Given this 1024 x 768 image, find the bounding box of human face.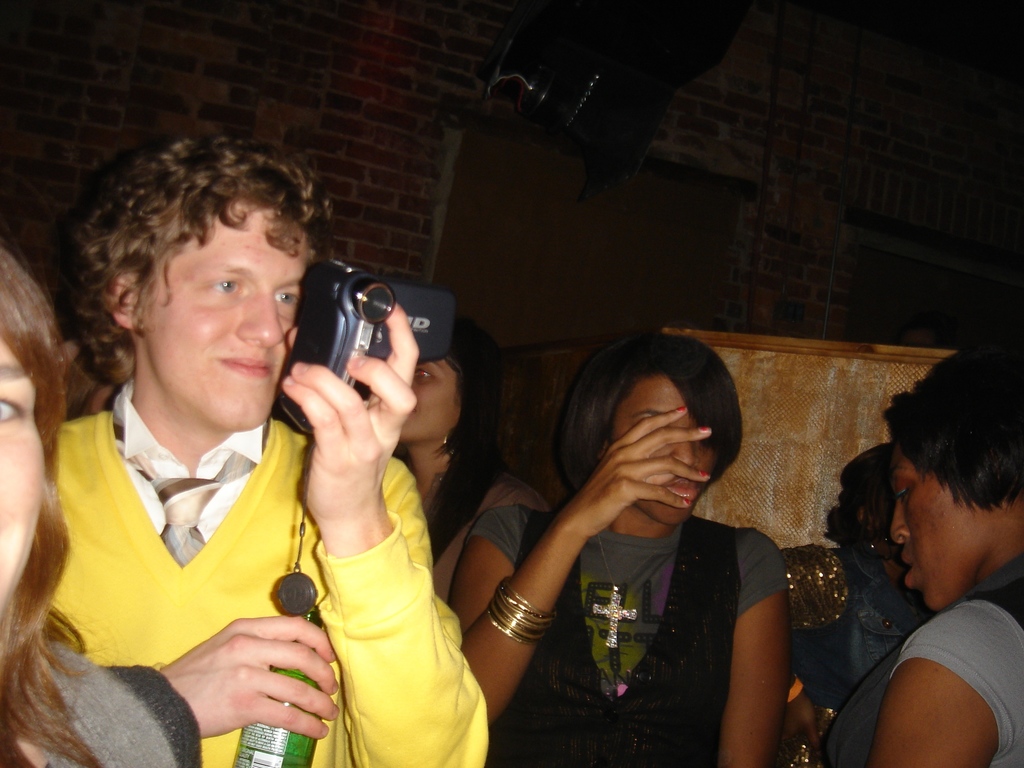
(left=0, top=332, right=44, bottom=603).
